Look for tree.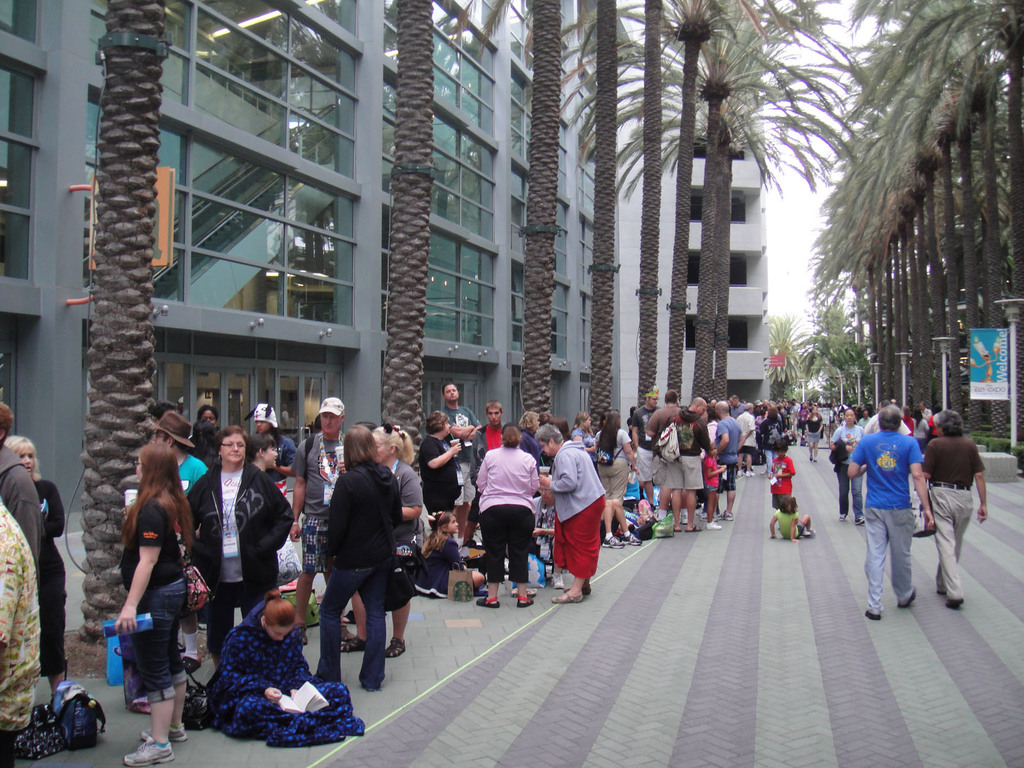
Found: BBox(764, 308, 797, 402).
